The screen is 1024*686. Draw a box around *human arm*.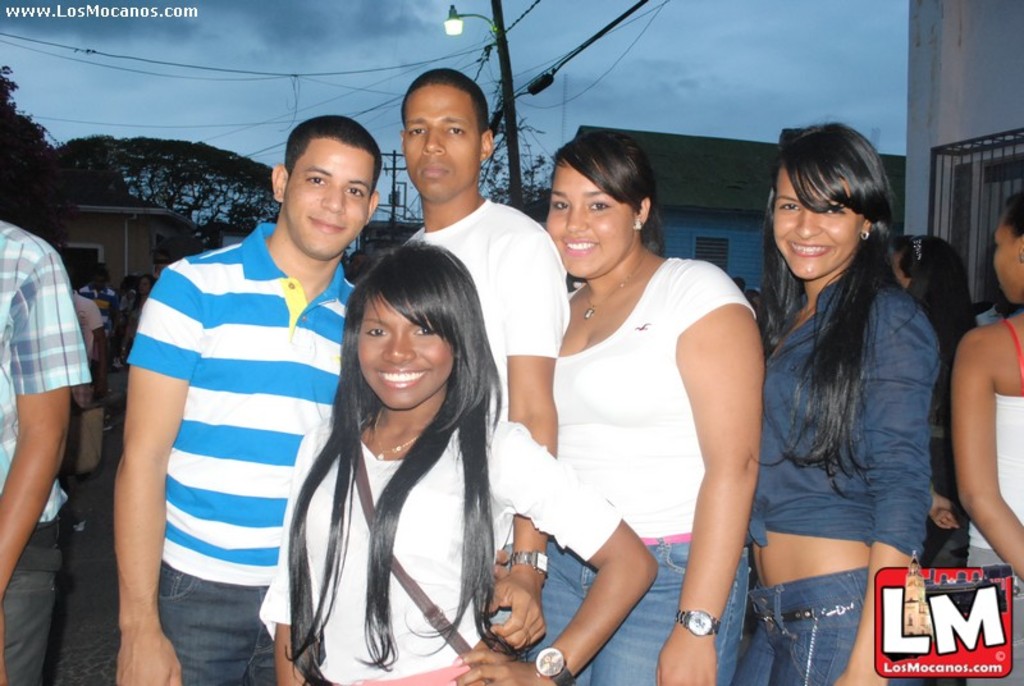
pyautogui.locateOnScreen(952, 338, 1023, 582).
